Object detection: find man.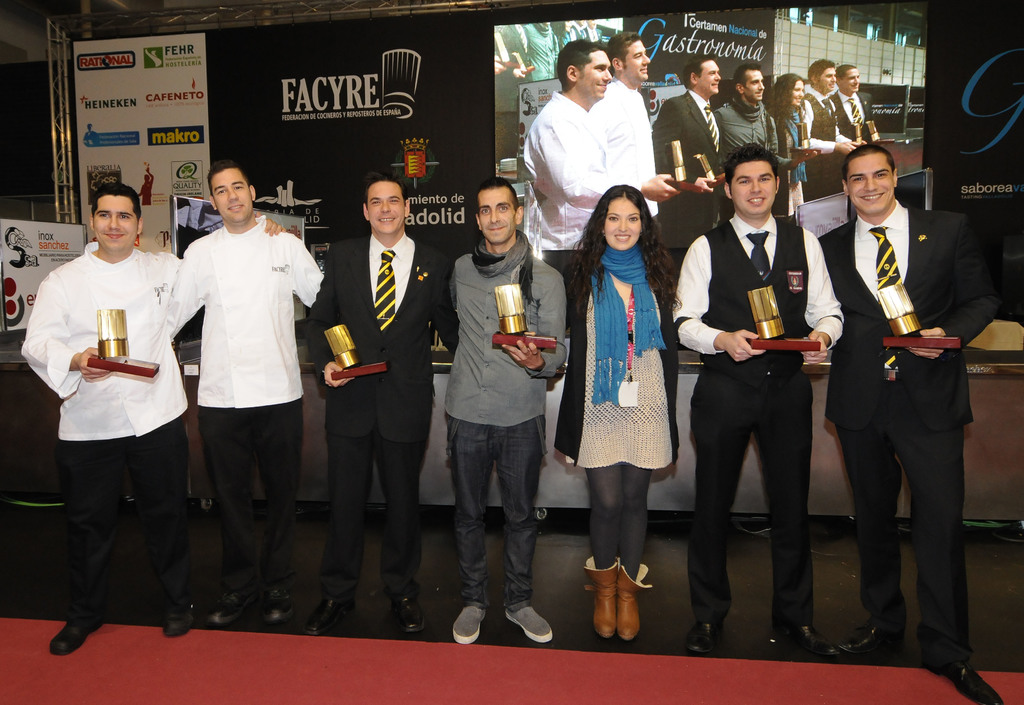
box(305, 169, 458, 636).
